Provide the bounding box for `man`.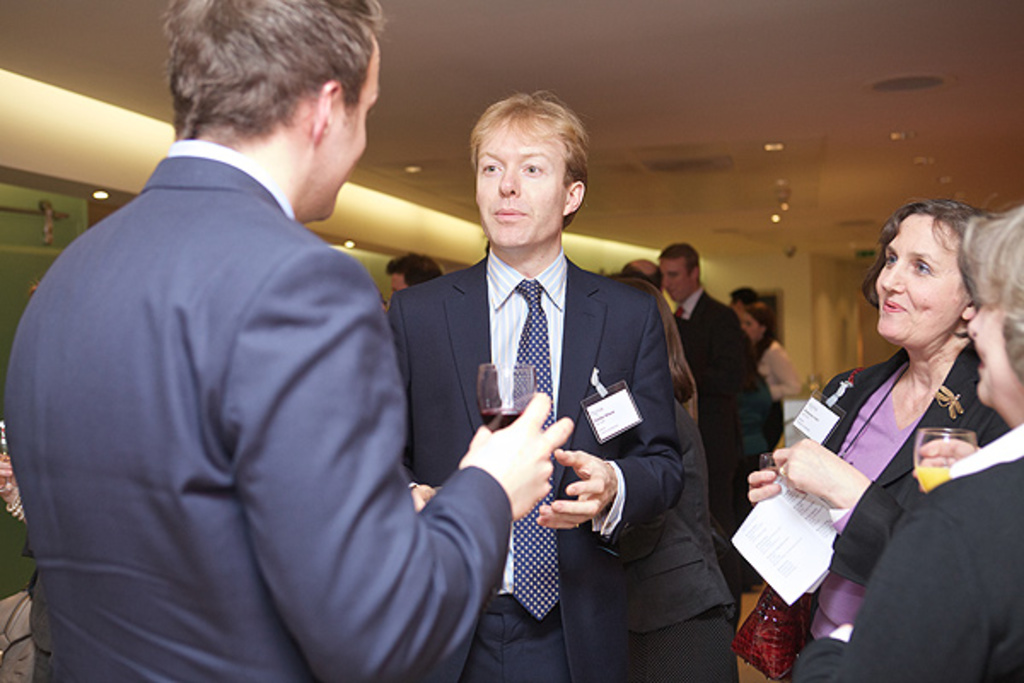
crop(614, 253, 667, 292).
